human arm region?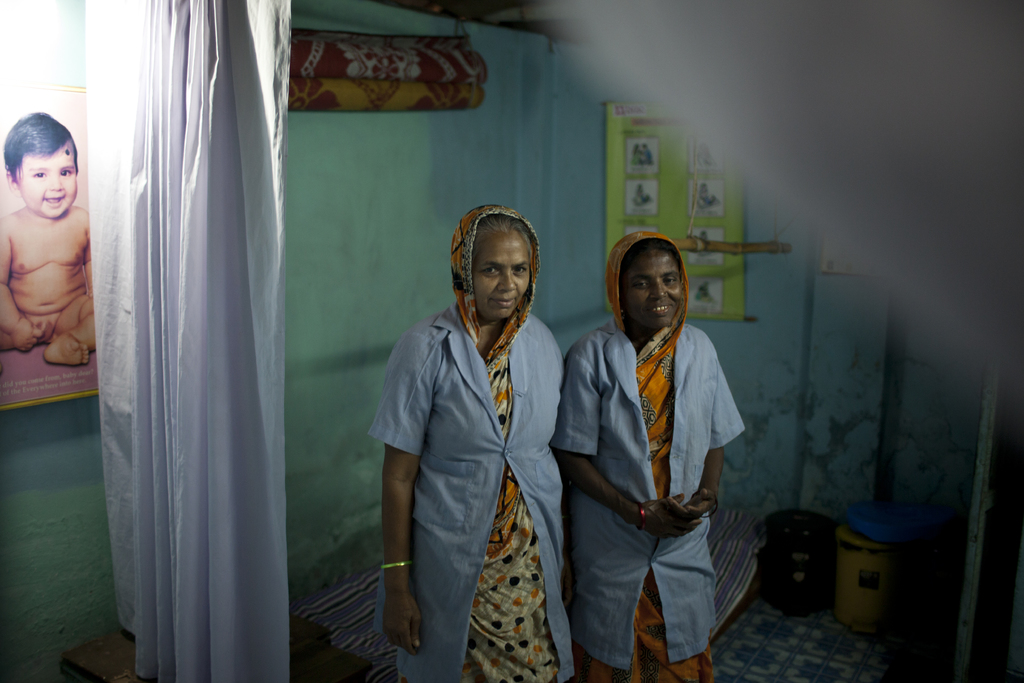
rect(673, 352, 750, 530)
